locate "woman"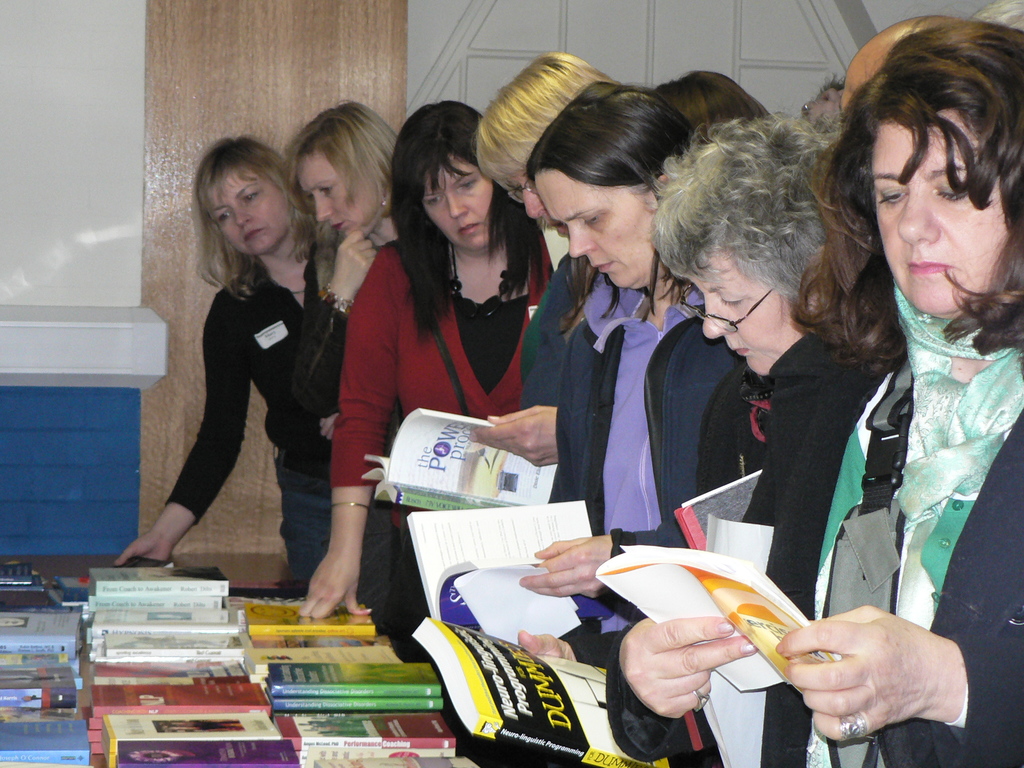
bbox(520, 120, 847, 767)
